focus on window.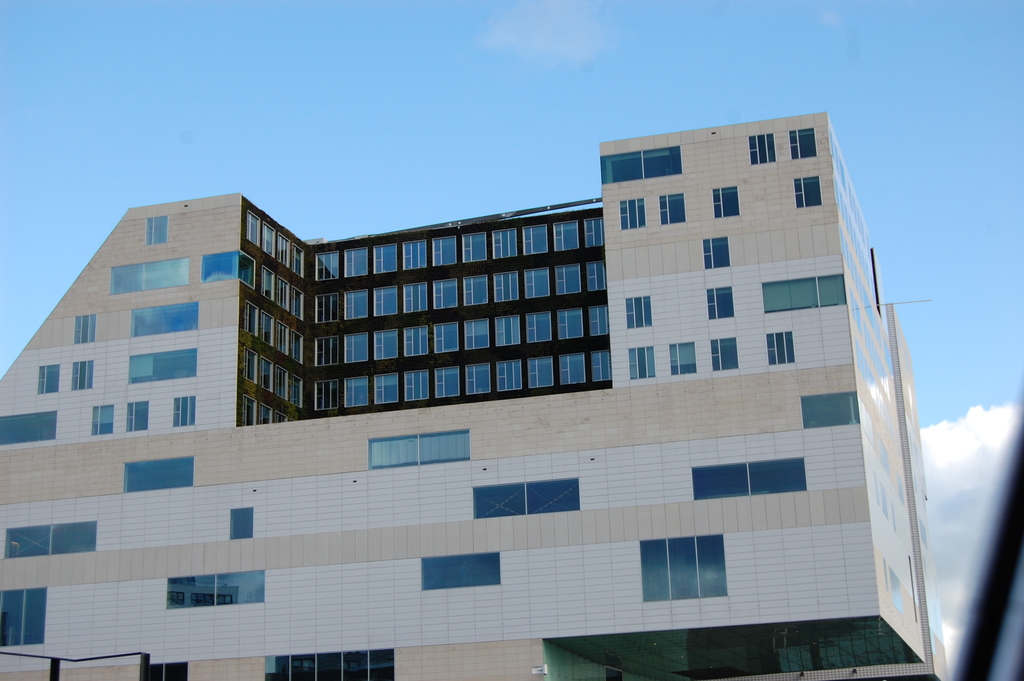
Focused at [left=586, top=217, right=607, bottom=246].
